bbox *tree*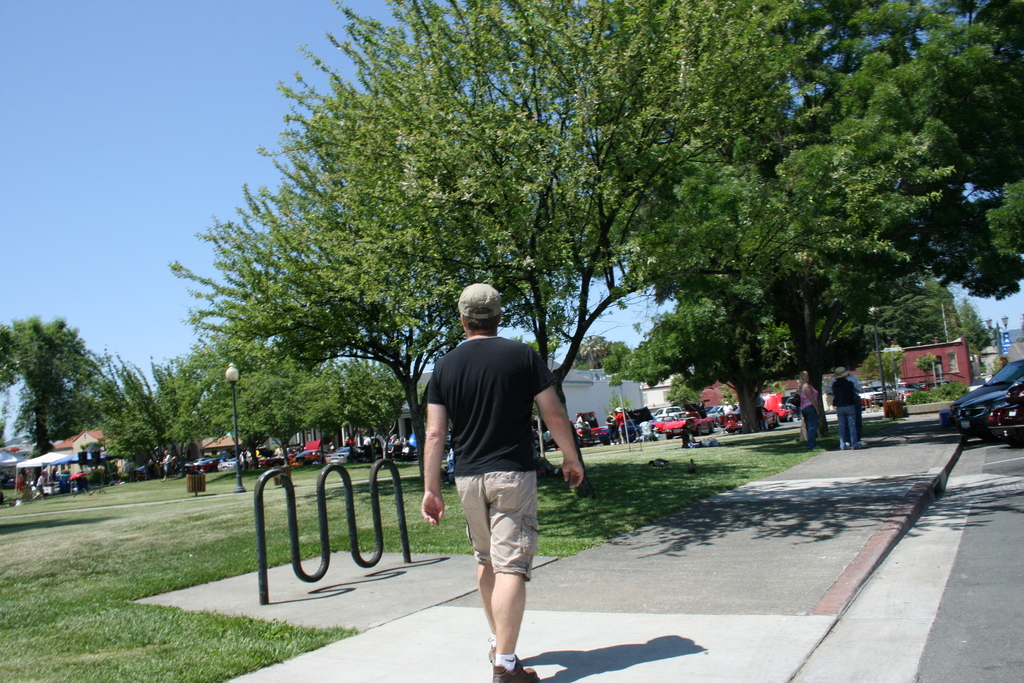
region(876, 267, 980, 352)
